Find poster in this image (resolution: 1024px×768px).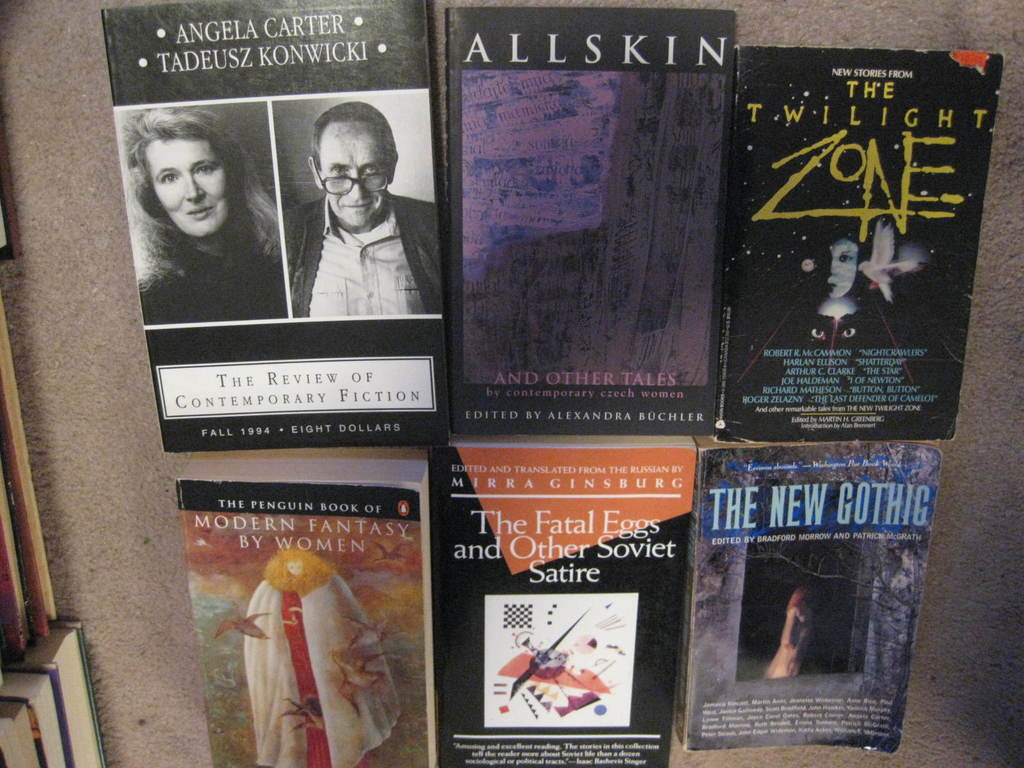
Rect(724, 44, 997, 438).
